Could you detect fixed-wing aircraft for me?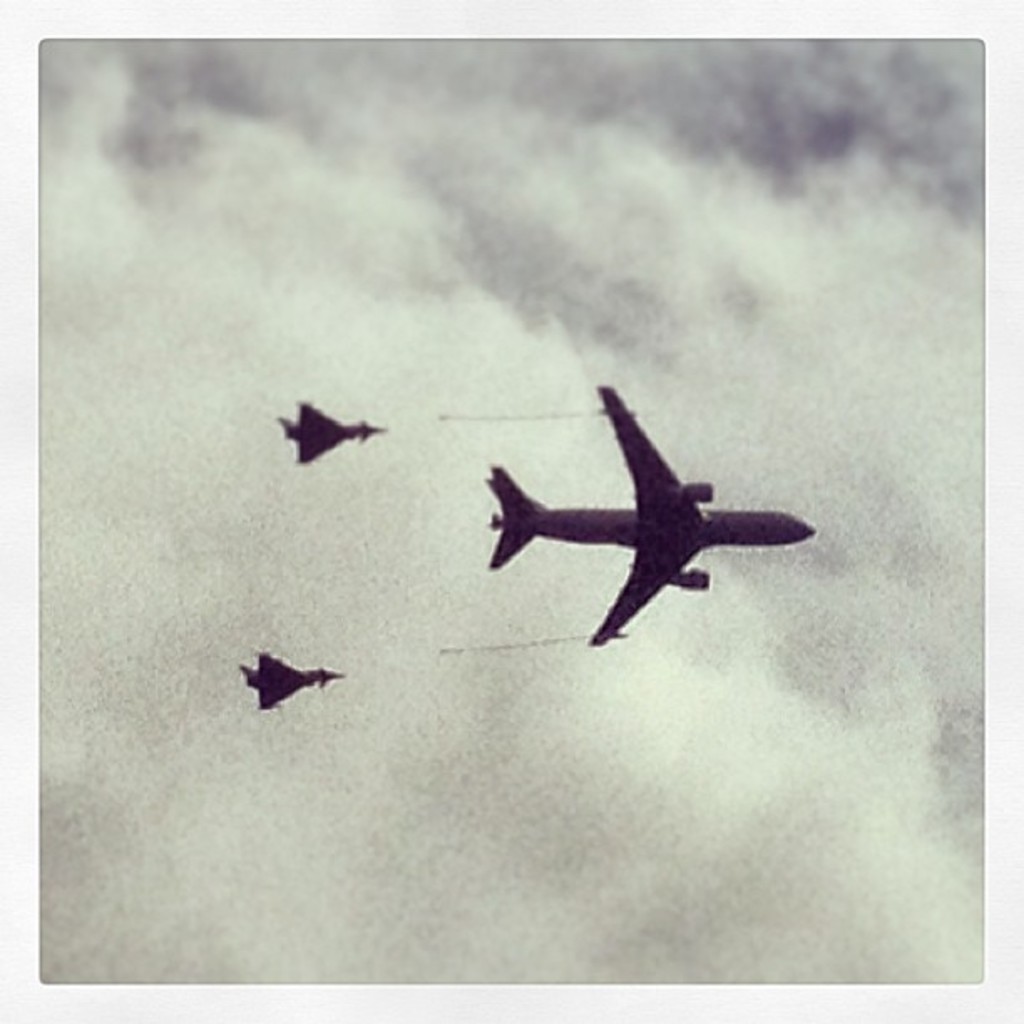
Detection result: region(475, 371, 808, 661).
